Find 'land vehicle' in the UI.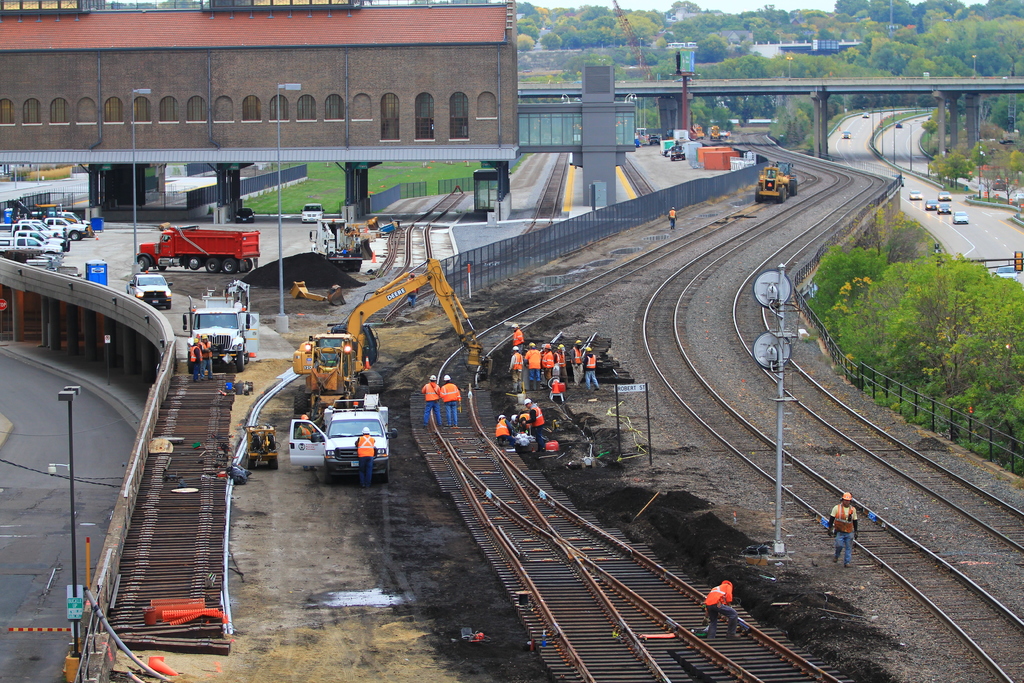
UI element at box(185, 295, 257, 359).
